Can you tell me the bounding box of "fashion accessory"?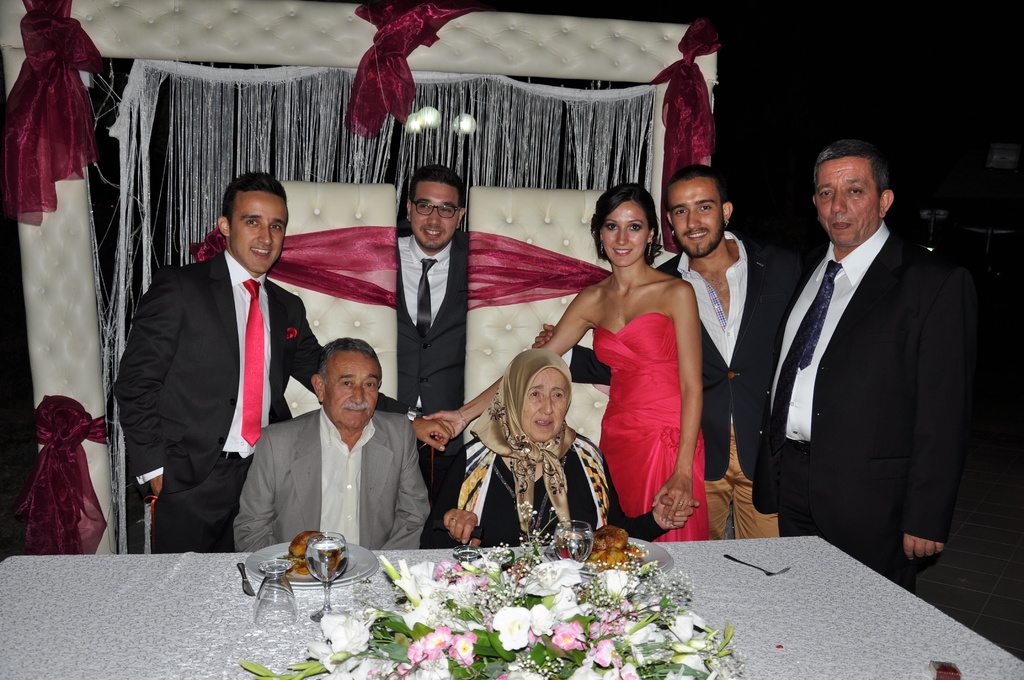
{"left": 608, "top": 267, "right": 650, "bottom": 322}.
